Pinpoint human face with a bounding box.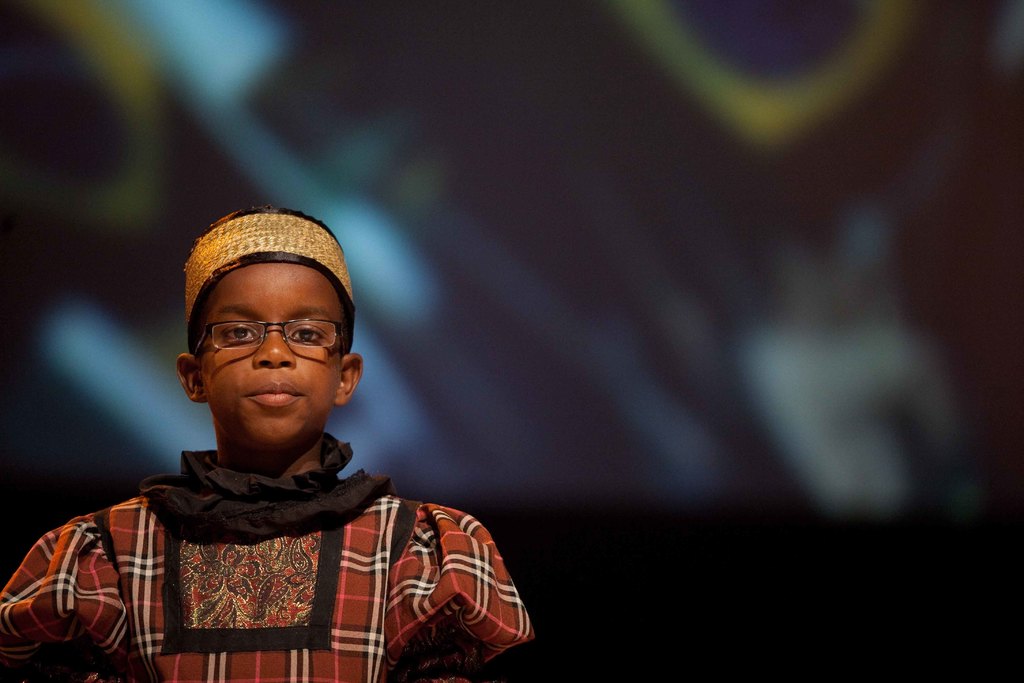
select_region(195, 259, 347, 445).
